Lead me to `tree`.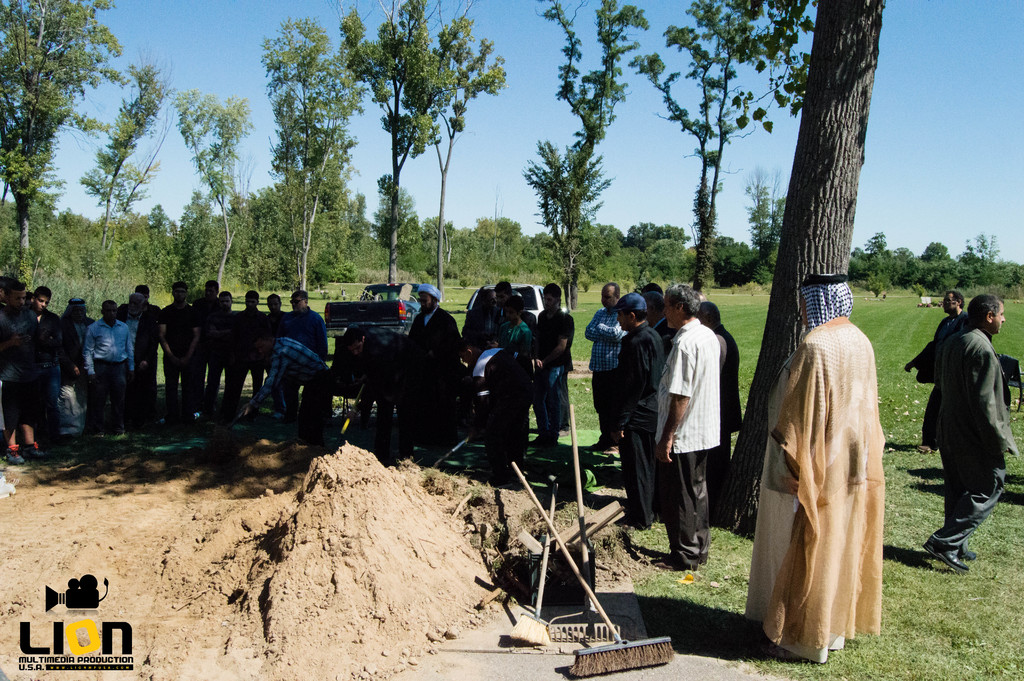
Lead to (521, 122, 625, 283).
